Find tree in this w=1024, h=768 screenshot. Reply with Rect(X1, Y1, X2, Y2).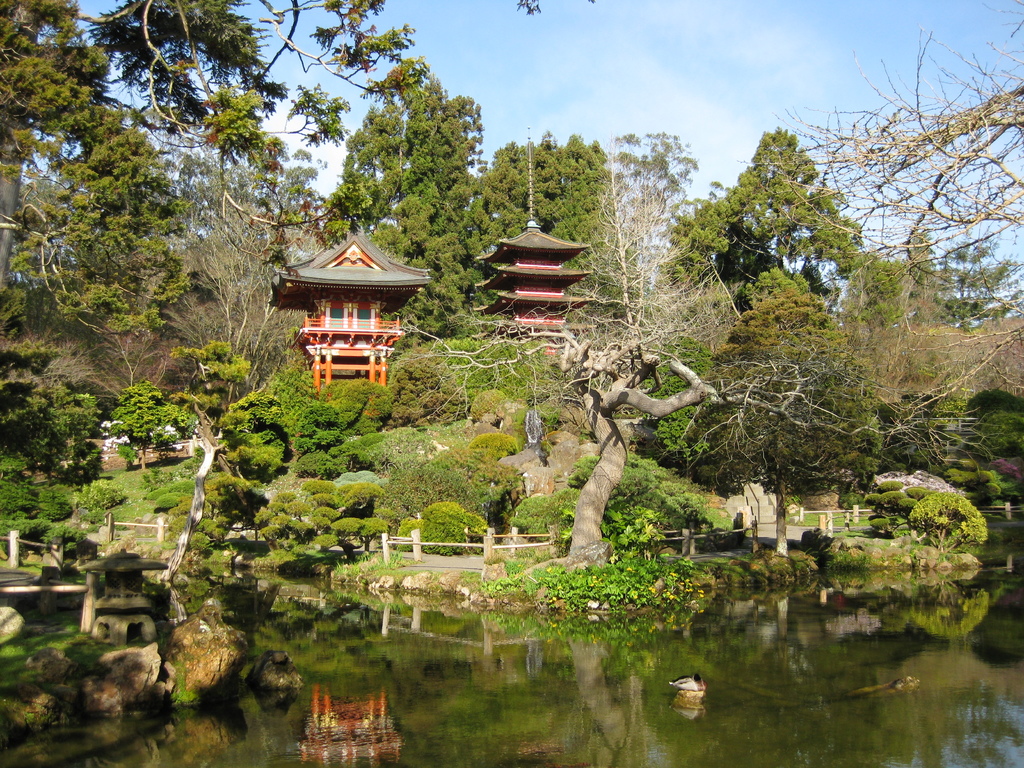
Rect(909, 491, 990, 557).
